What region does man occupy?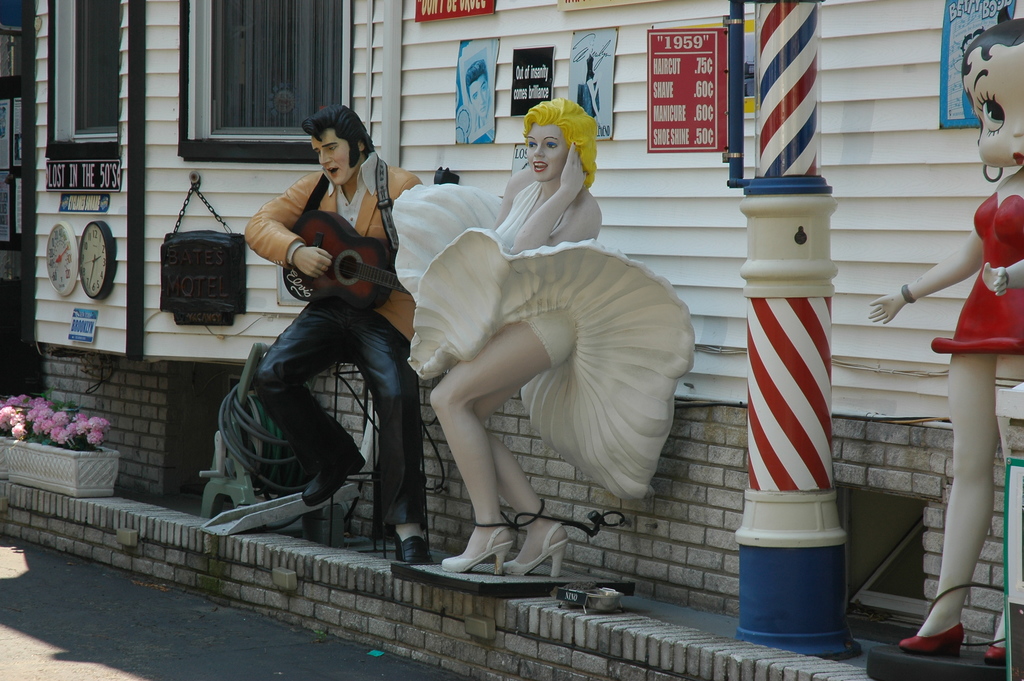
l=209, t=103, r=437, b=554.
